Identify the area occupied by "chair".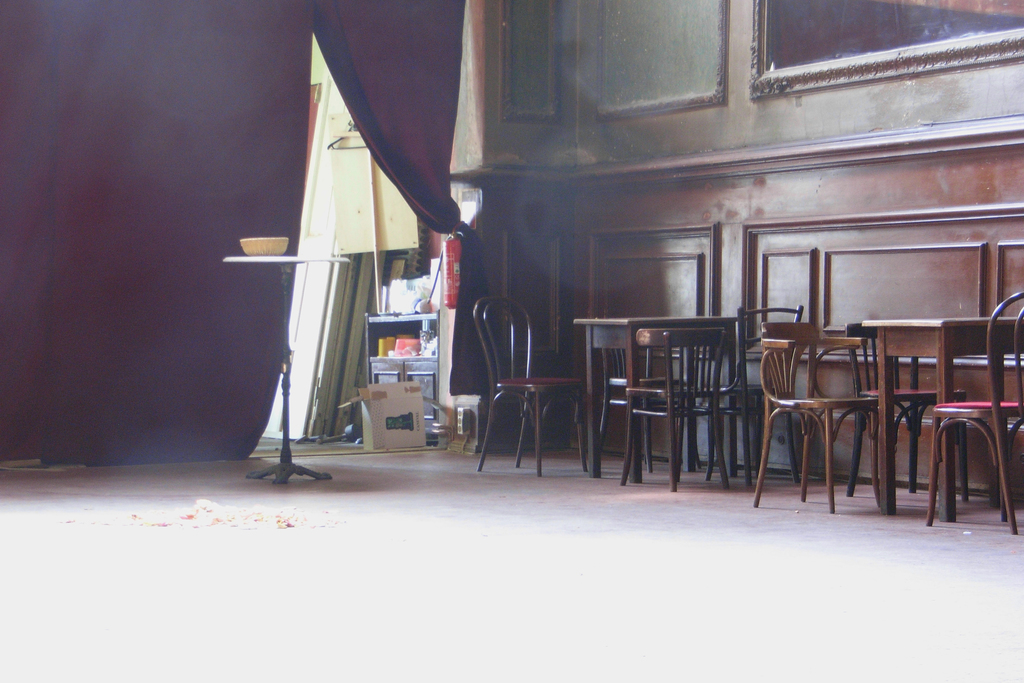
Area: box=[475, 299, 601, 486].
